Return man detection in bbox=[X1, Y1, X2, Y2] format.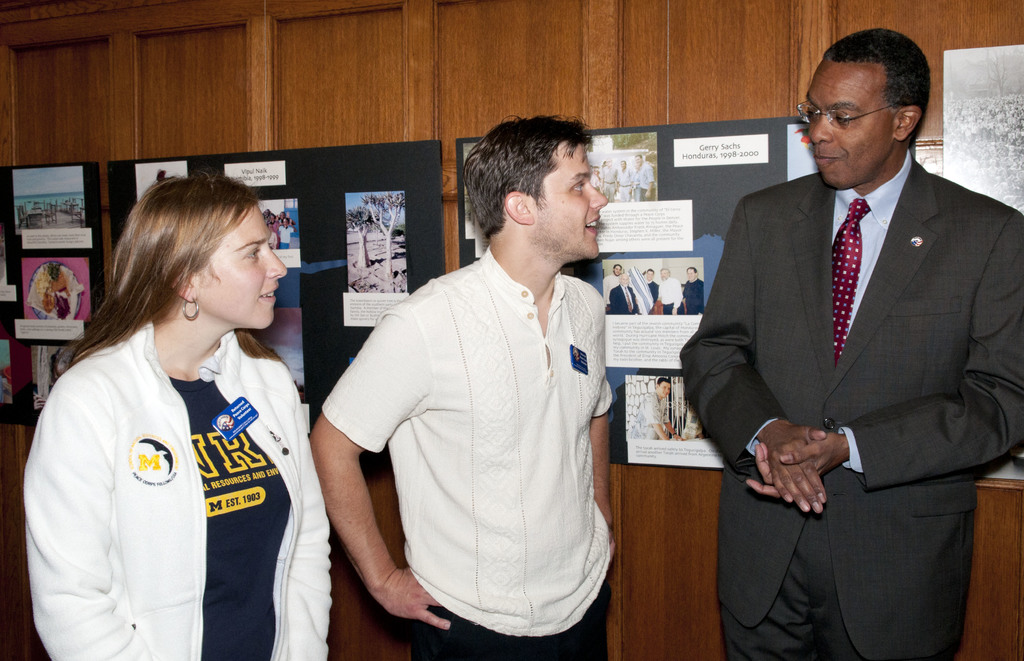
bbox=[675, 26, 1023, 660].
